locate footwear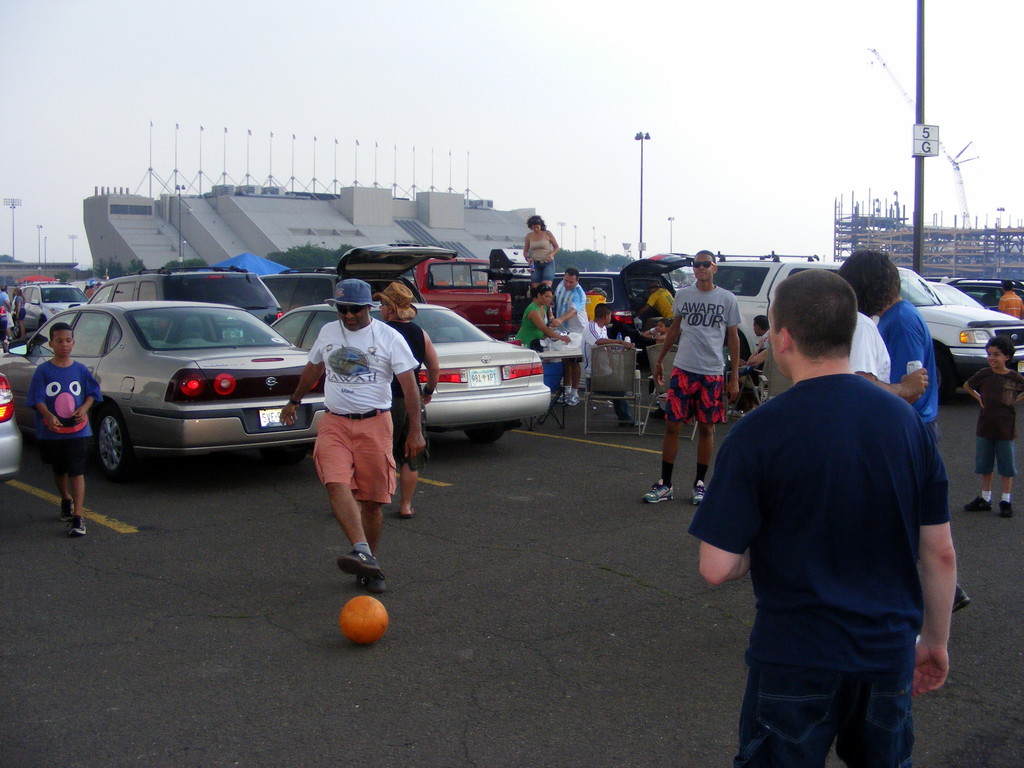
crop(360, 569, 383, 593)
